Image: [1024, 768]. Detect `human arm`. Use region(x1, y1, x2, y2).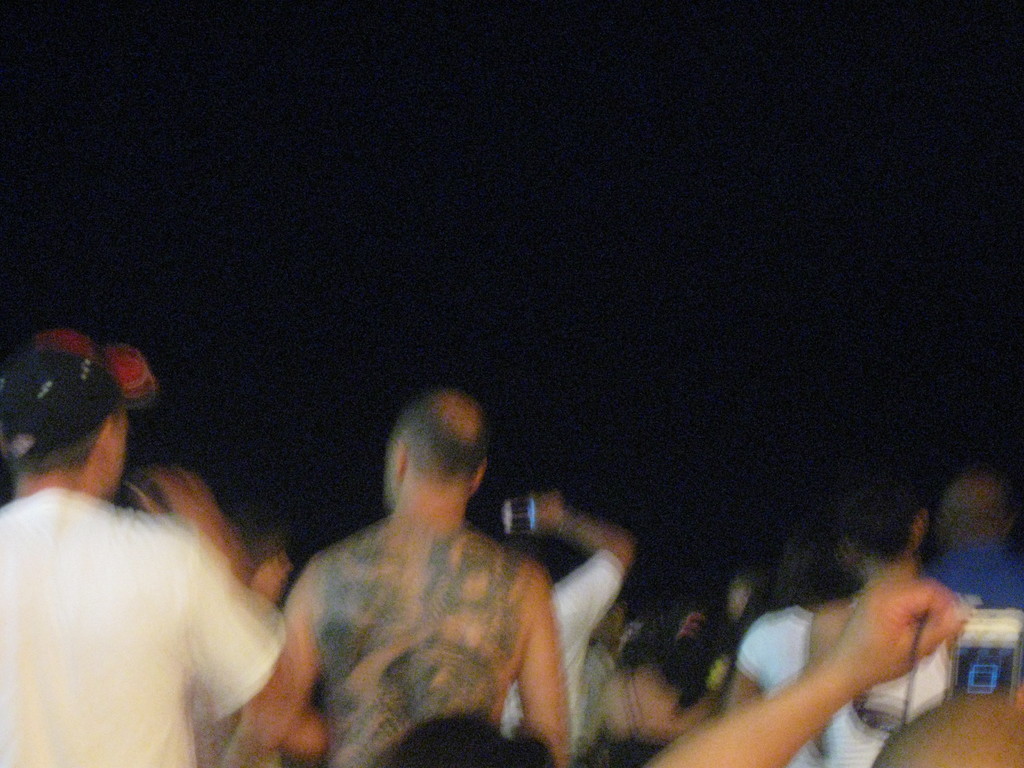
region(640, 565, 971, 767).
